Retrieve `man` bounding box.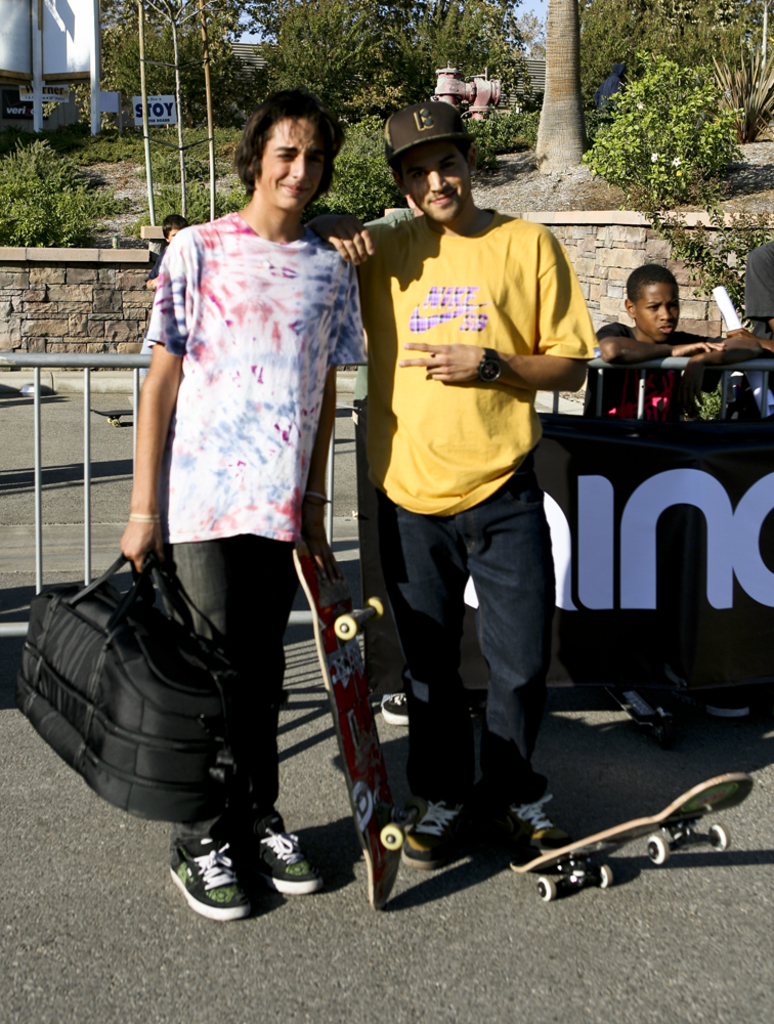
Bounding box: <bbox>335, 108, 596, 842</bbox>.
